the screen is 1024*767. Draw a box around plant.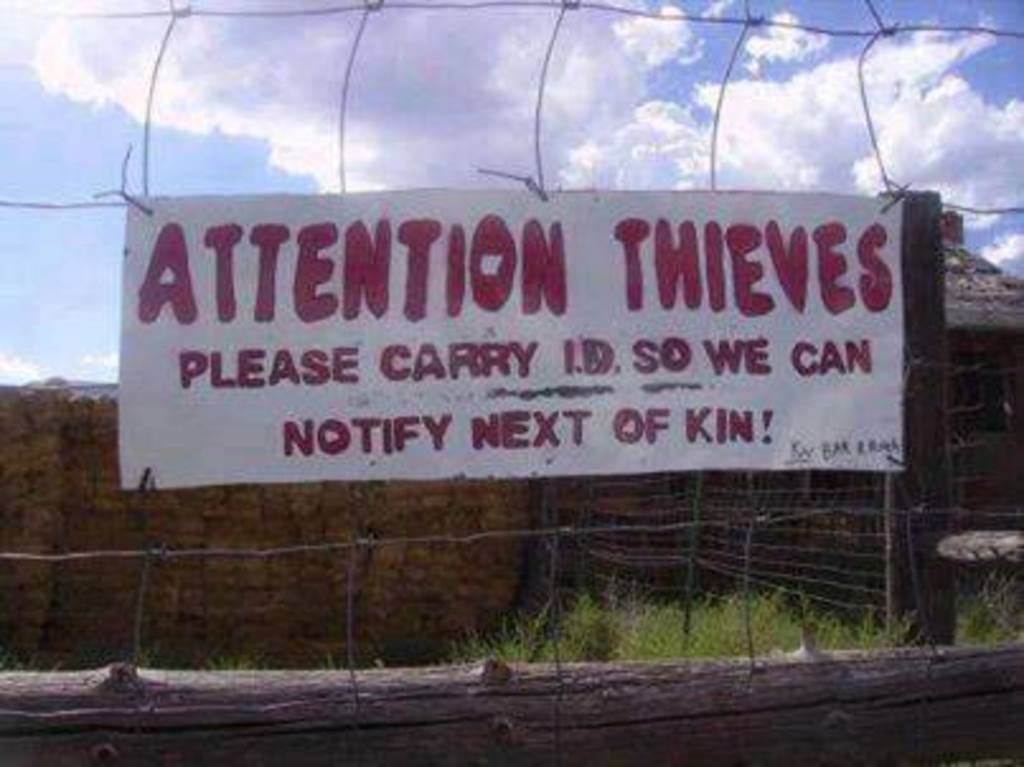
crop(196, 643, 264, 670).
